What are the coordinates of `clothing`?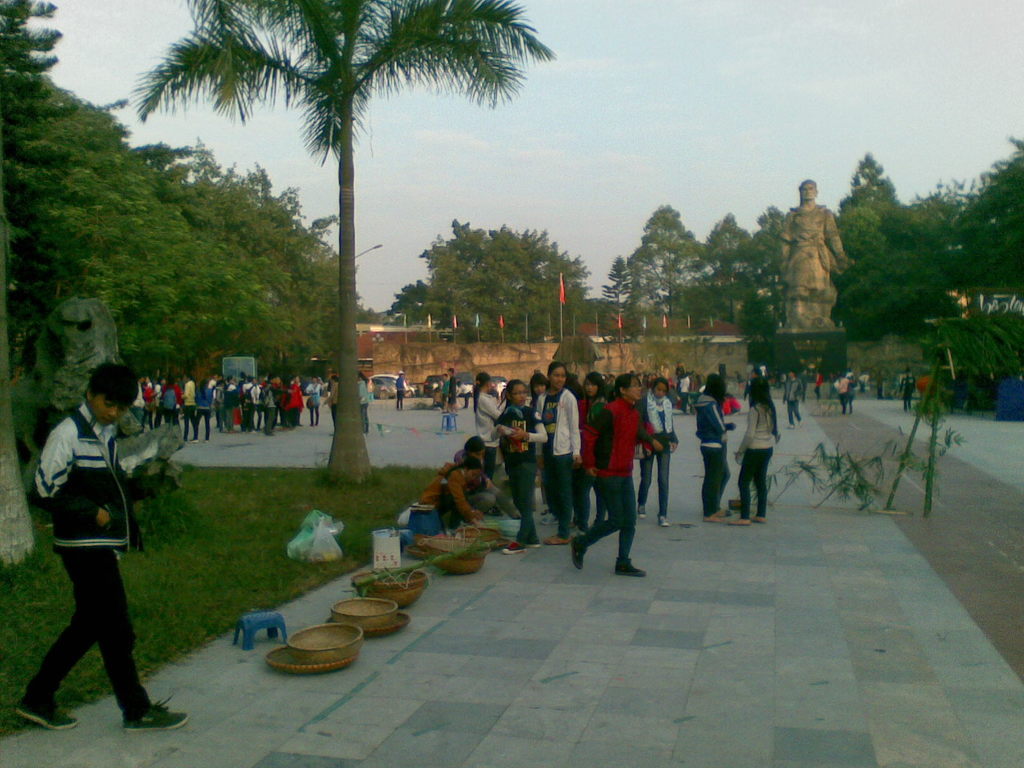
crop(812, 373, 822, 399).
